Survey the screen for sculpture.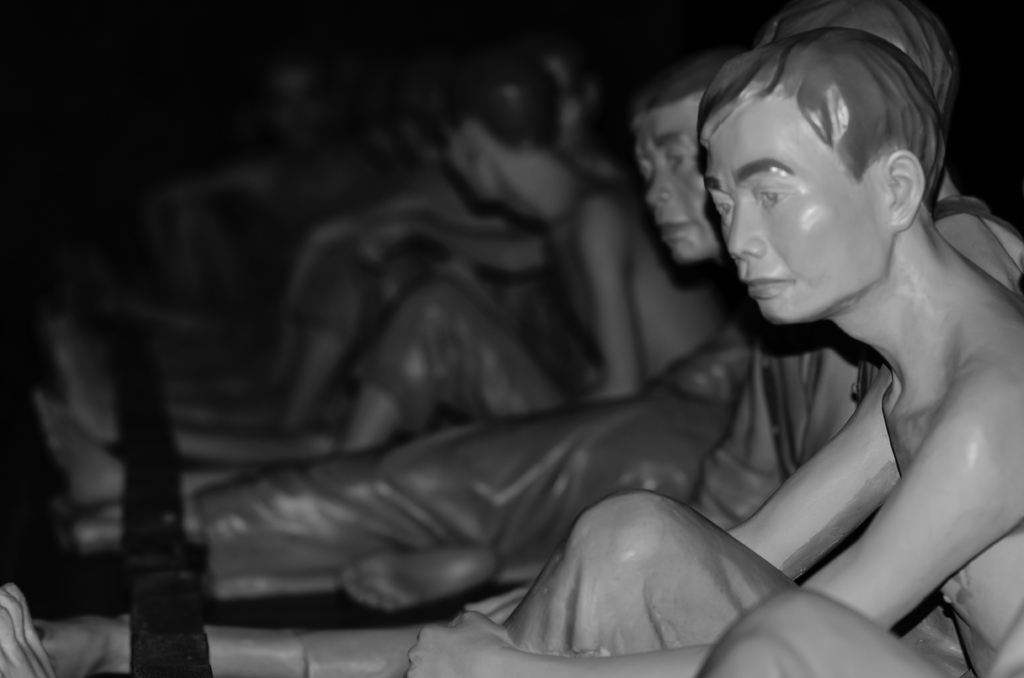
Survey found: (0, 0, 1023, 677).
